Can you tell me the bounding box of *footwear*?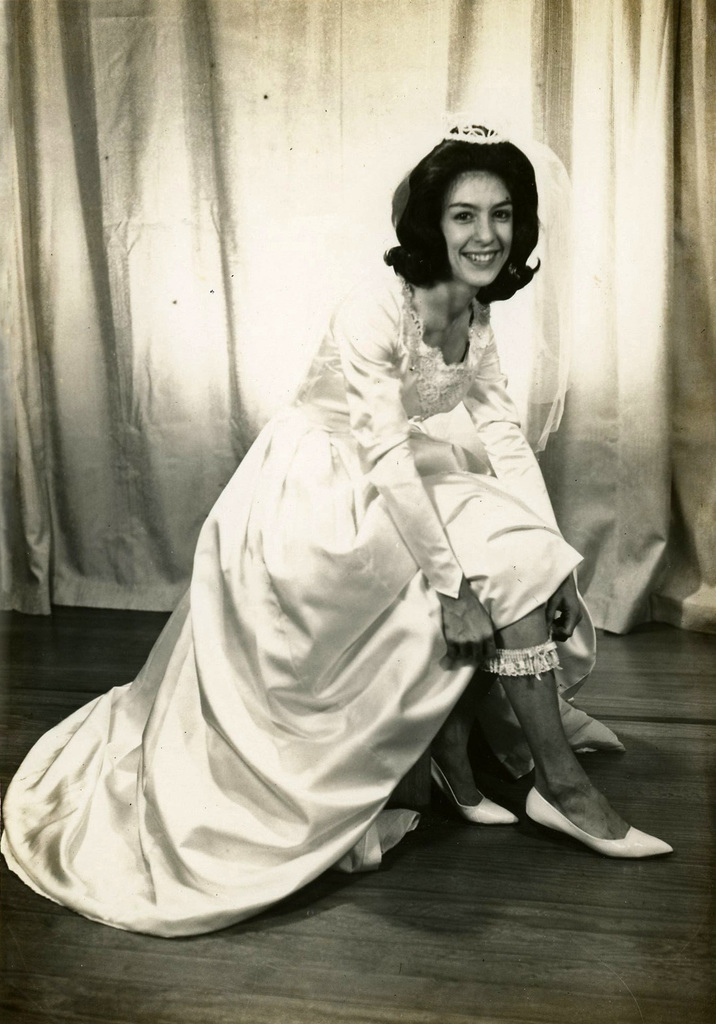
<box>535,755,668,861</box>.
